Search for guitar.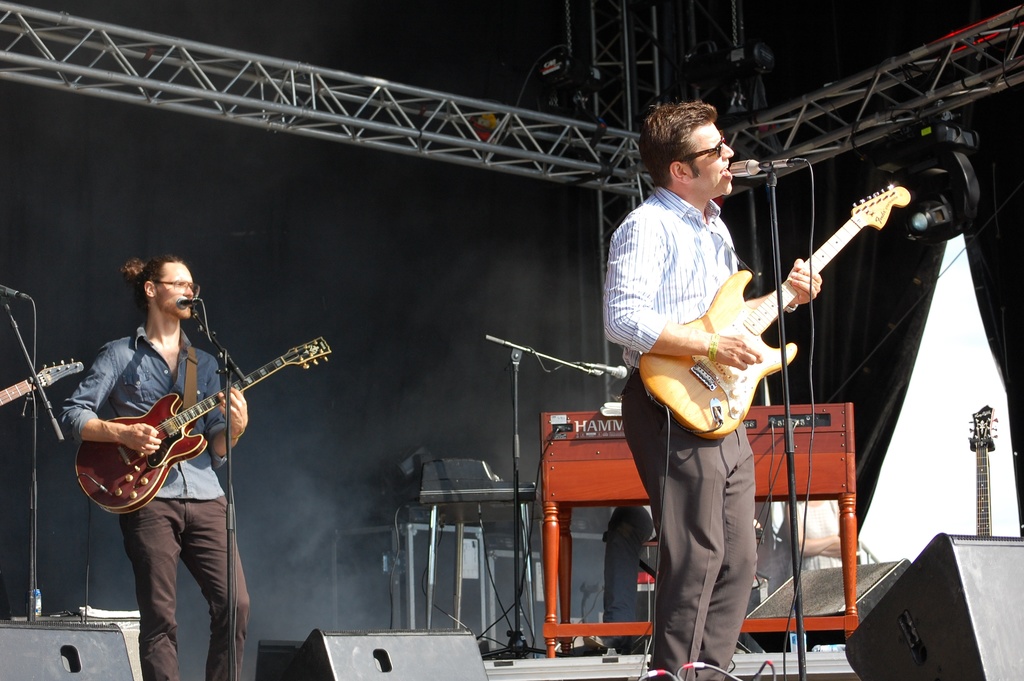
Found at <region>63, 347, 312, 521</region>.
